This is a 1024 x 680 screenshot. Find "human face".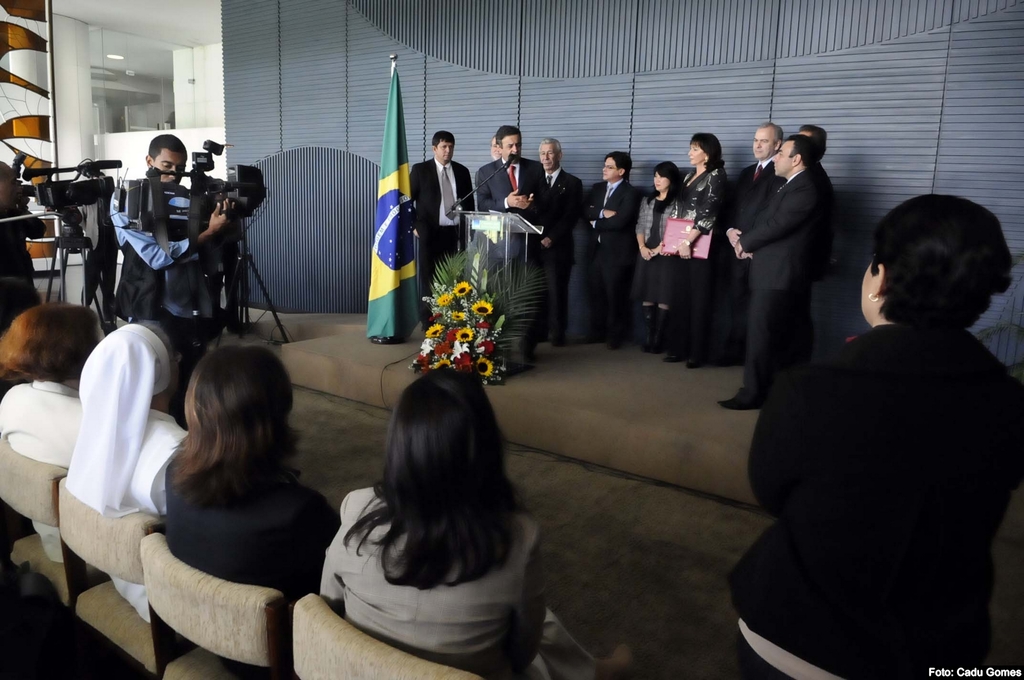
Bounding box: detection(686, 144, 703, 165).
